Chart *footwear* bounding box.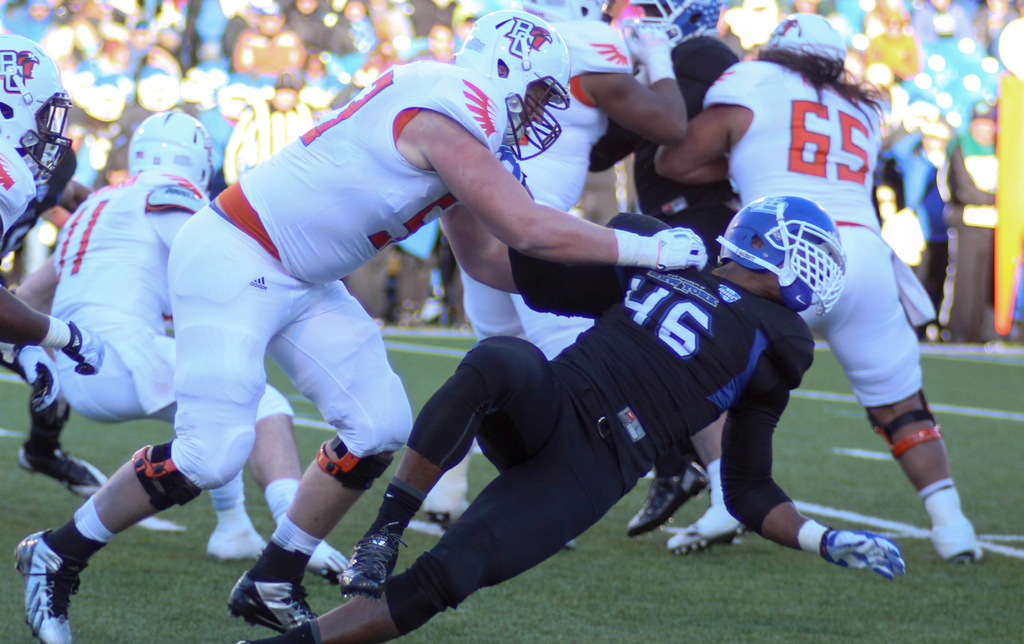
Charted: box=[626, 463, 712, 545].
